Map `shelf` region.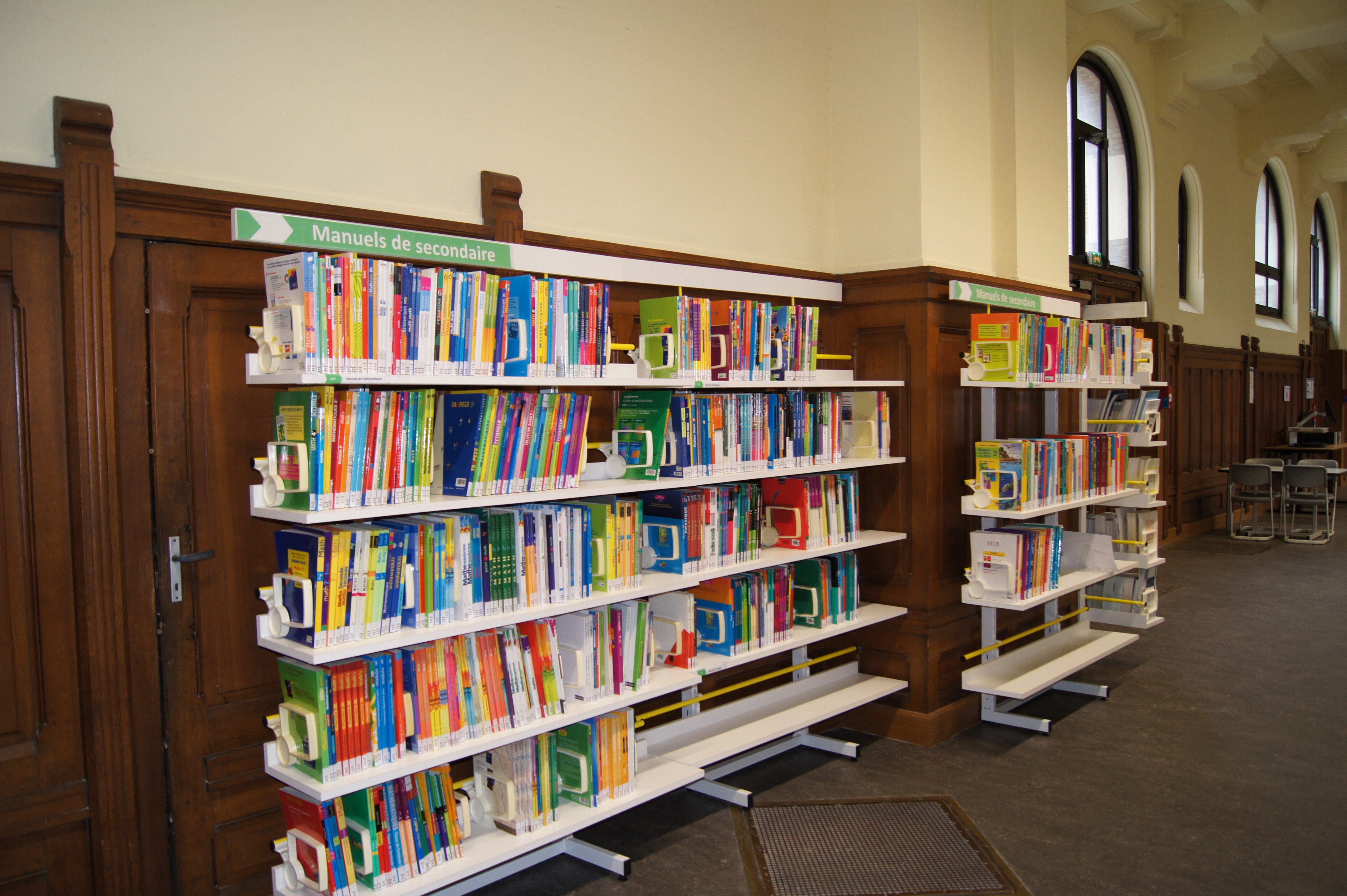
Mapped to crop(76, 145, 275, 197).
